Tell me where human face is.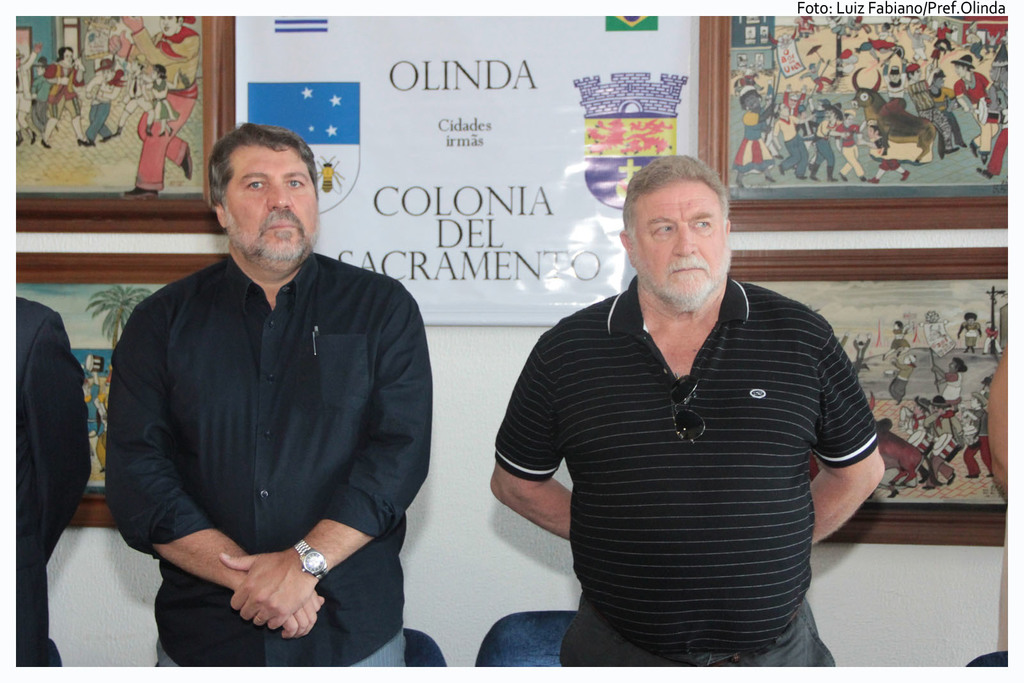
human face is at <bbox>229, 149, 321, 257</bbox>.
